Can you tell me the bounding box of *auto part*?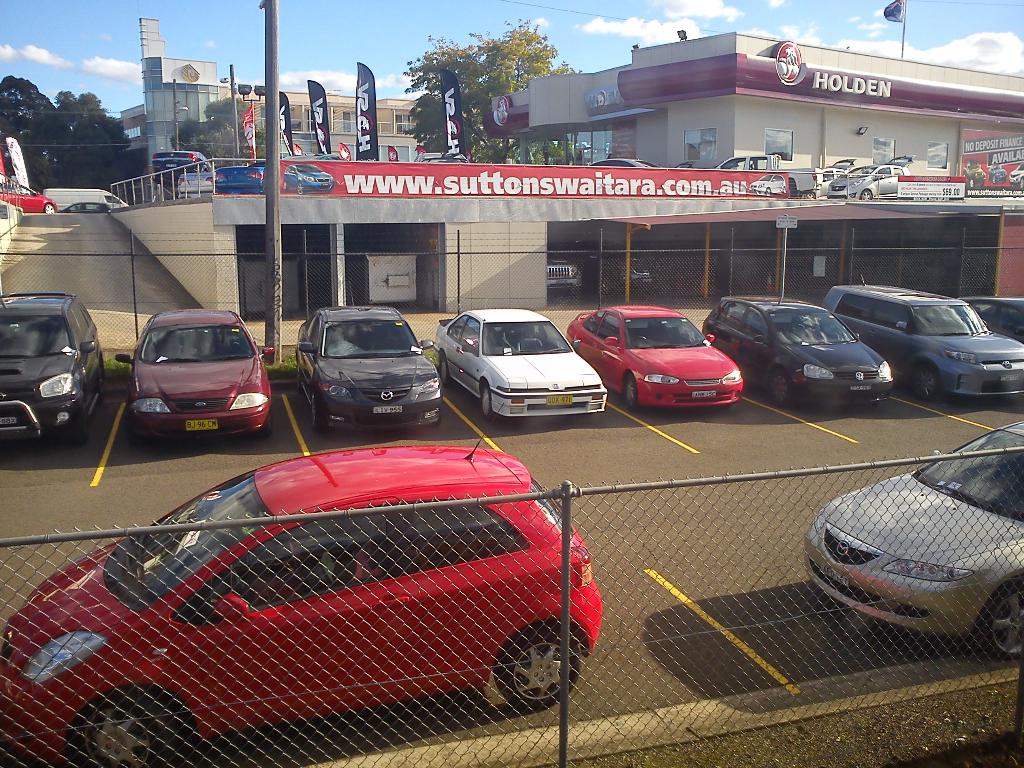
BBox(147, 319, 260, 367).
